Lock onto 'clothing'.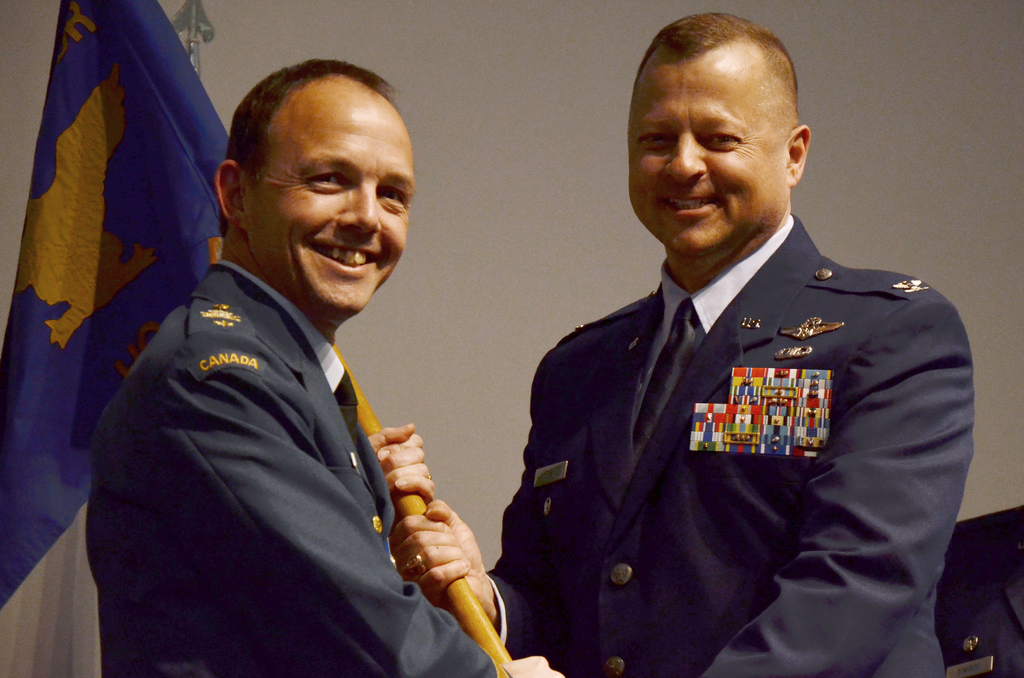
Locked: bbox=[79, 187, 476, 677].
